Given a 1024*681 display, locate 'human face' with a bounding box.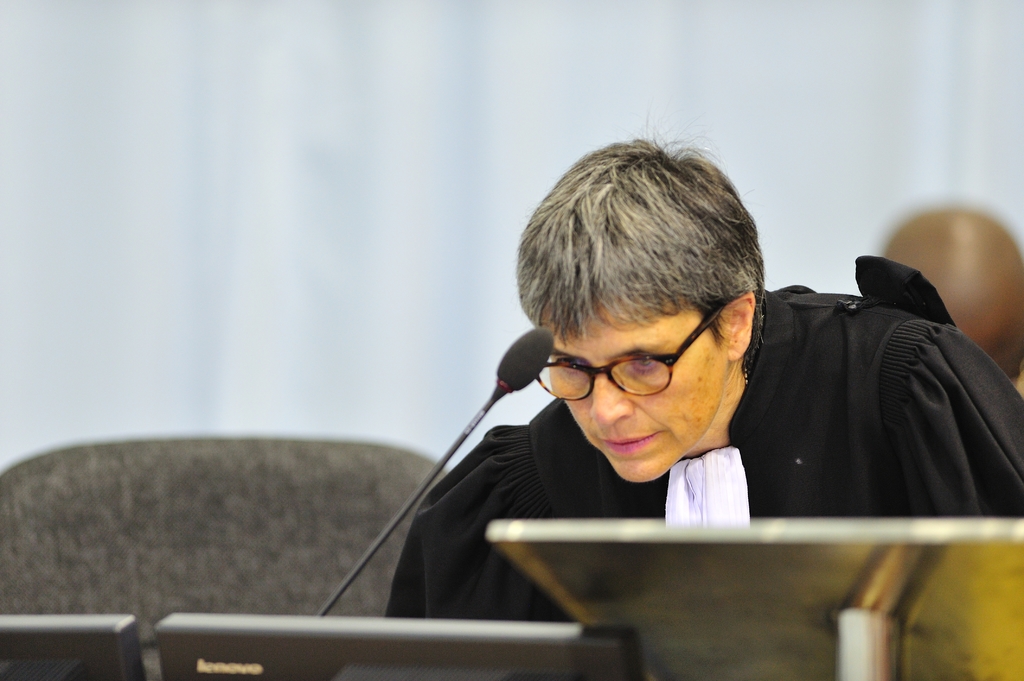
Located: (545,300,719,485).
